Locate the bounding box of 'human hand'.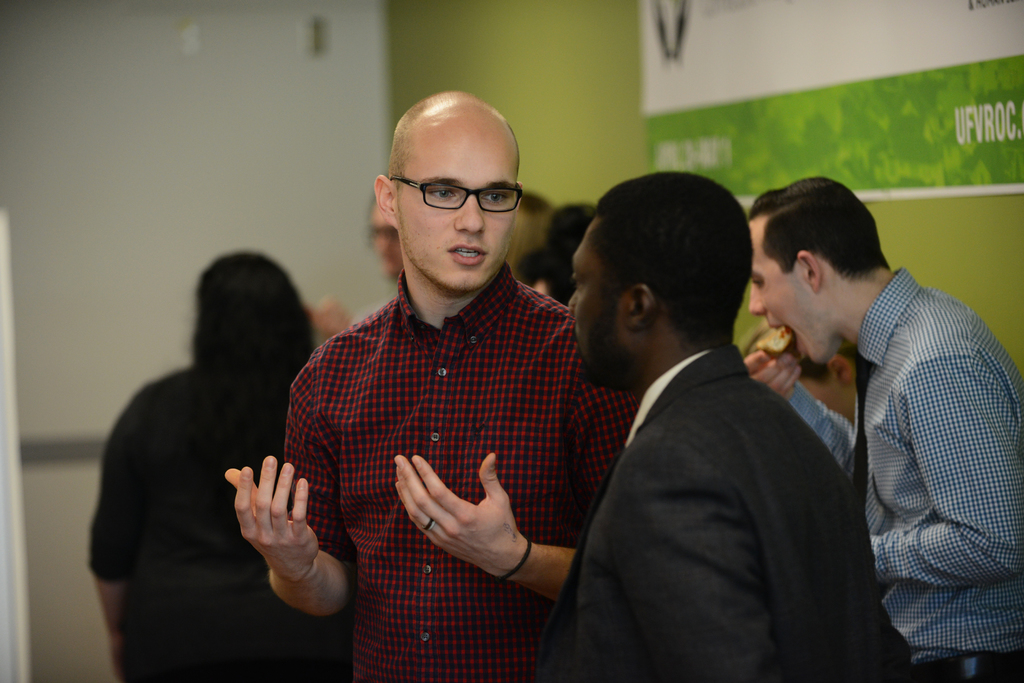
Bounding box: 741 345 803 402.
